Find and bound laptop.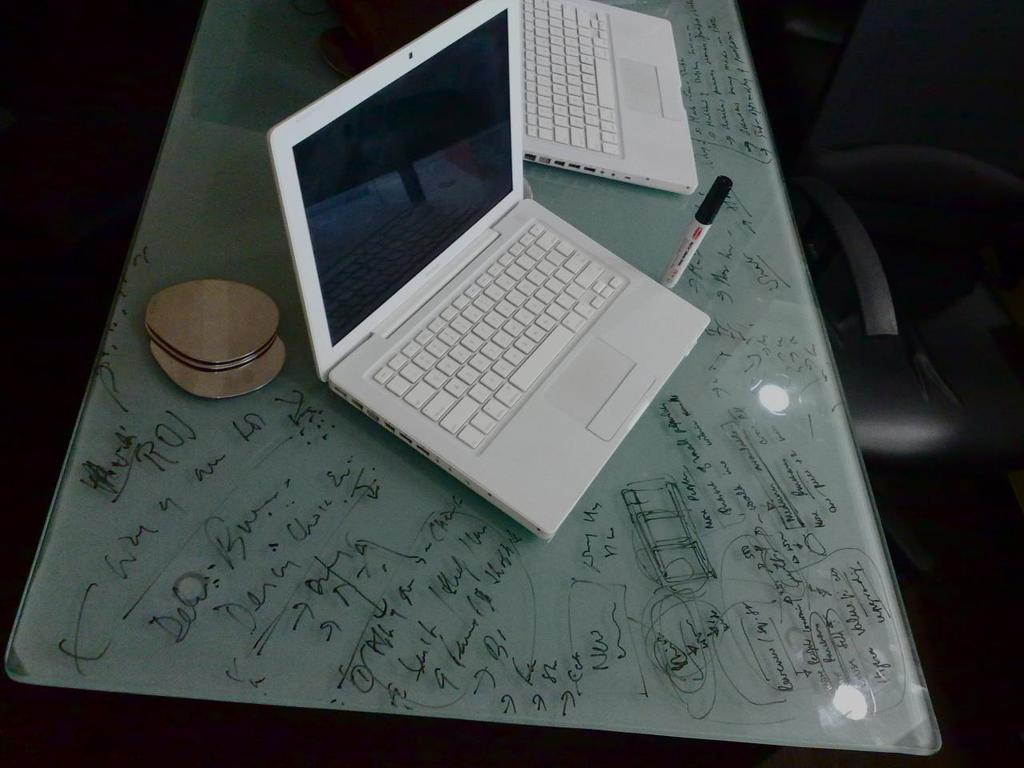
Bound: (x1=279, y1=0, x2=715, y2=545).
